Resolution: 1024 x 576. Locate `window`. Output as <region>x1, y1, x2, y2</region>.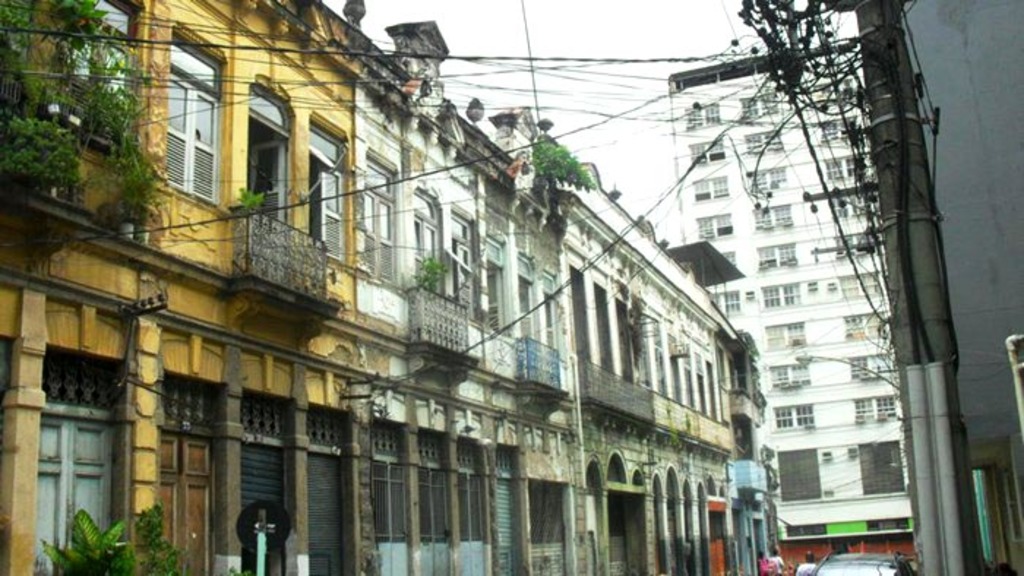
<region>451, 208, 477, 320</region>.
